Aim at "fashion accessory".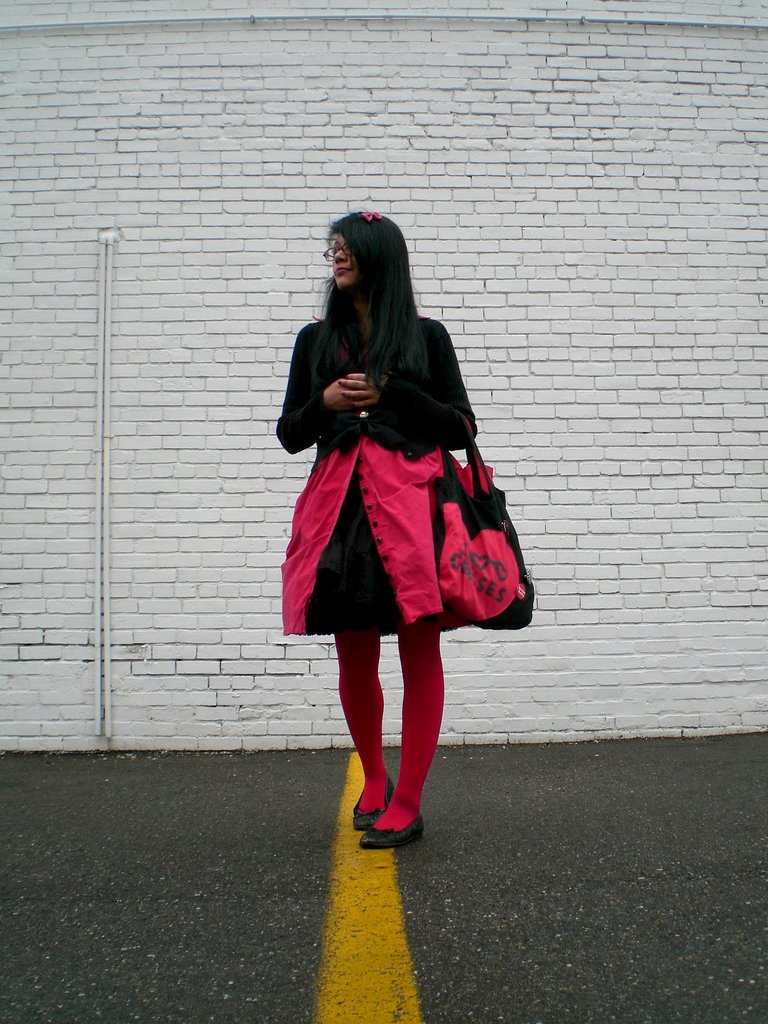
Aimed at bbox(338, 378, 343, 385).
